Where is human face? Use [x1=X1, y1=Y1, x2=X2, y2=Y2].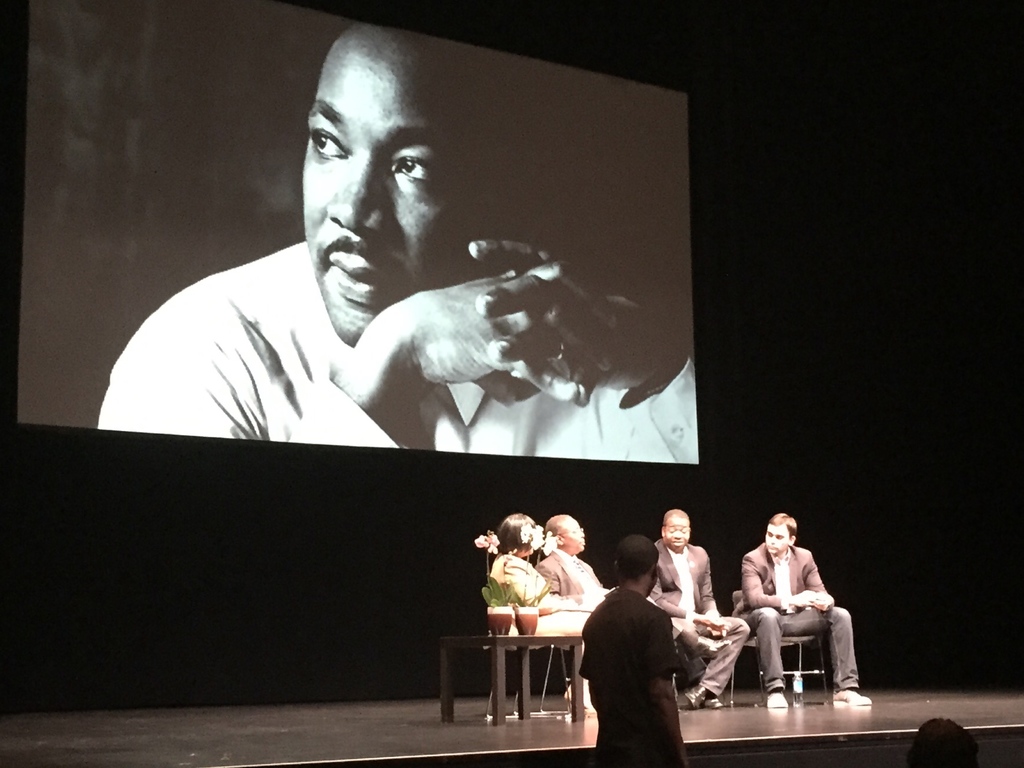
[x1=300, y1=20, x2=509, y2=344].
